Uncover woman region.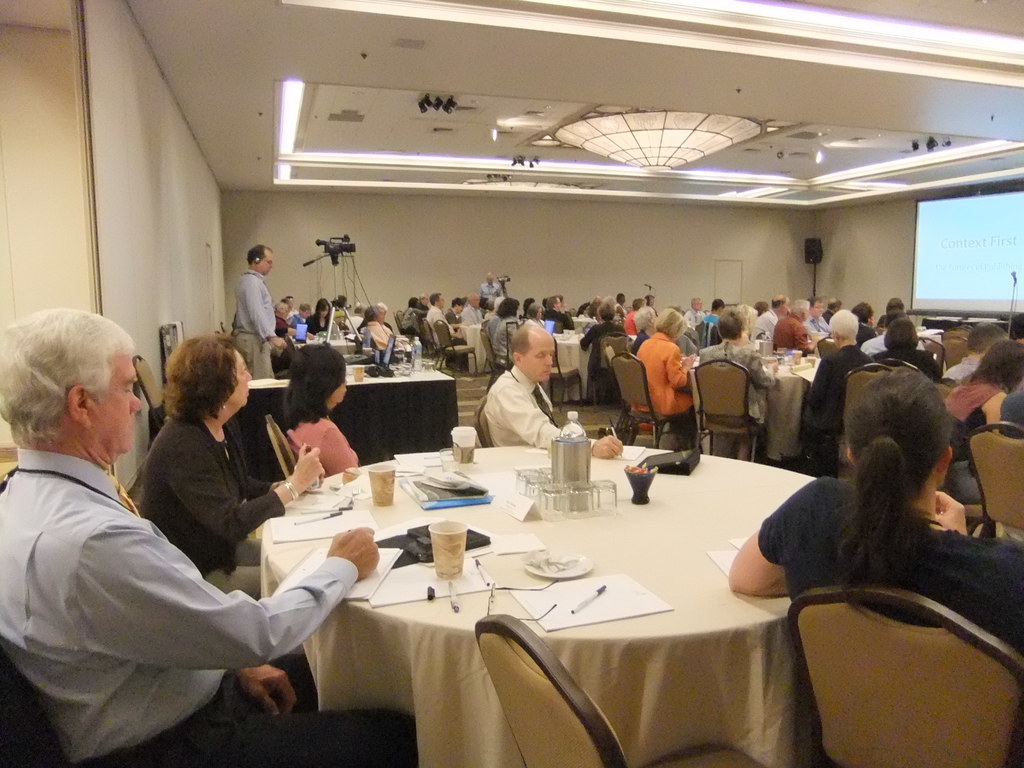
Uncovered: [left=277, top=340, right=355, bottom=479].
